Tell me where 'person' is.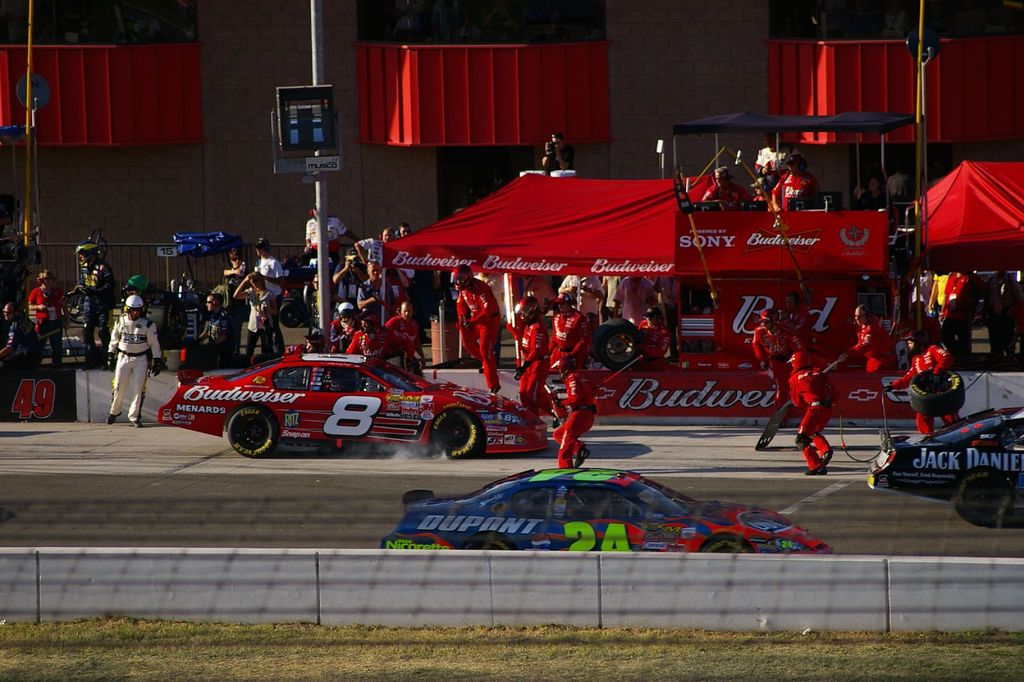
'person' is at l=886, t=328, r=963, b=425.
